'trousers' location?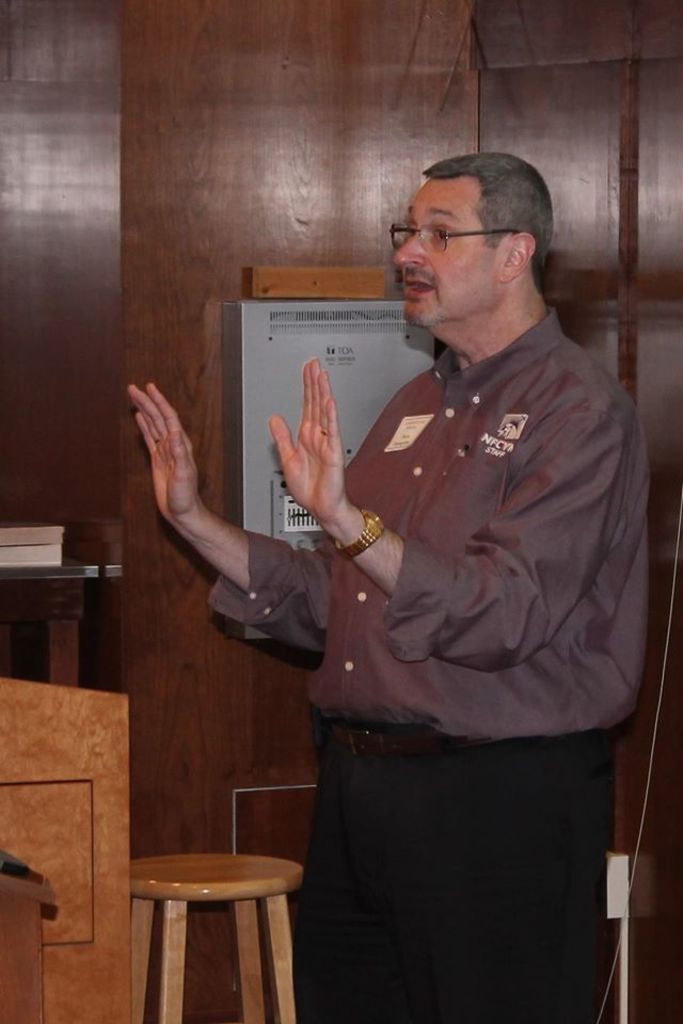
box=[285, 711, 634, 1006]
